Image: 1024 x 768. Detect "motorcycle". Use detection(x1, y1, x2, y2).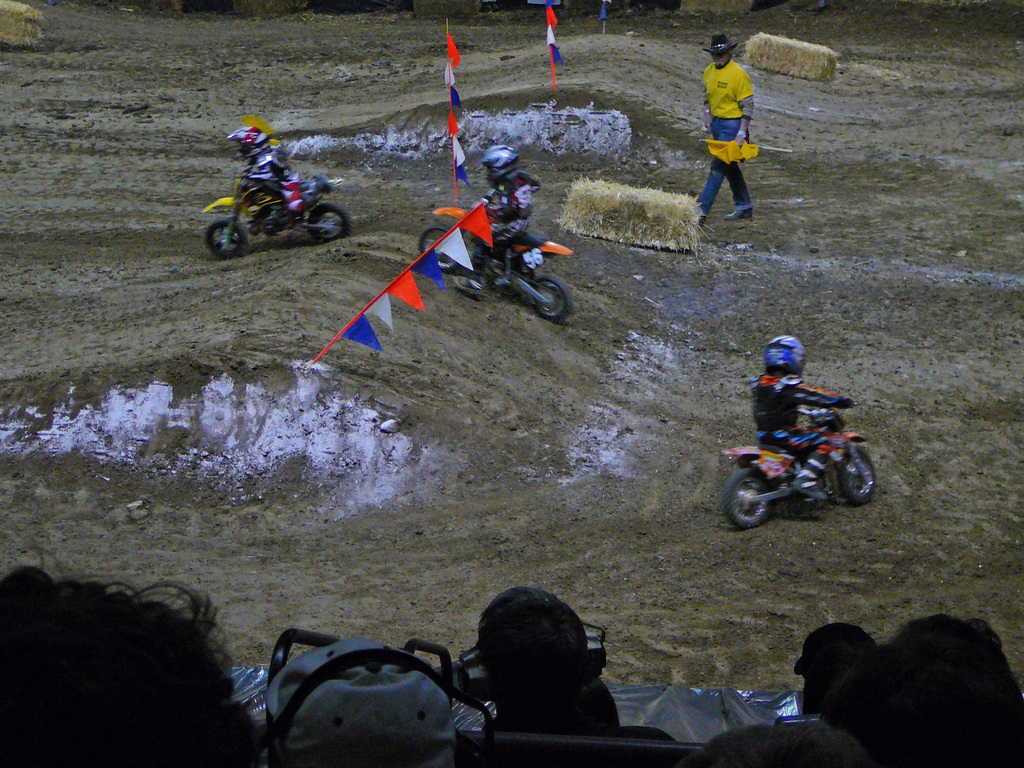
detection(199, 165, 355, 262).
